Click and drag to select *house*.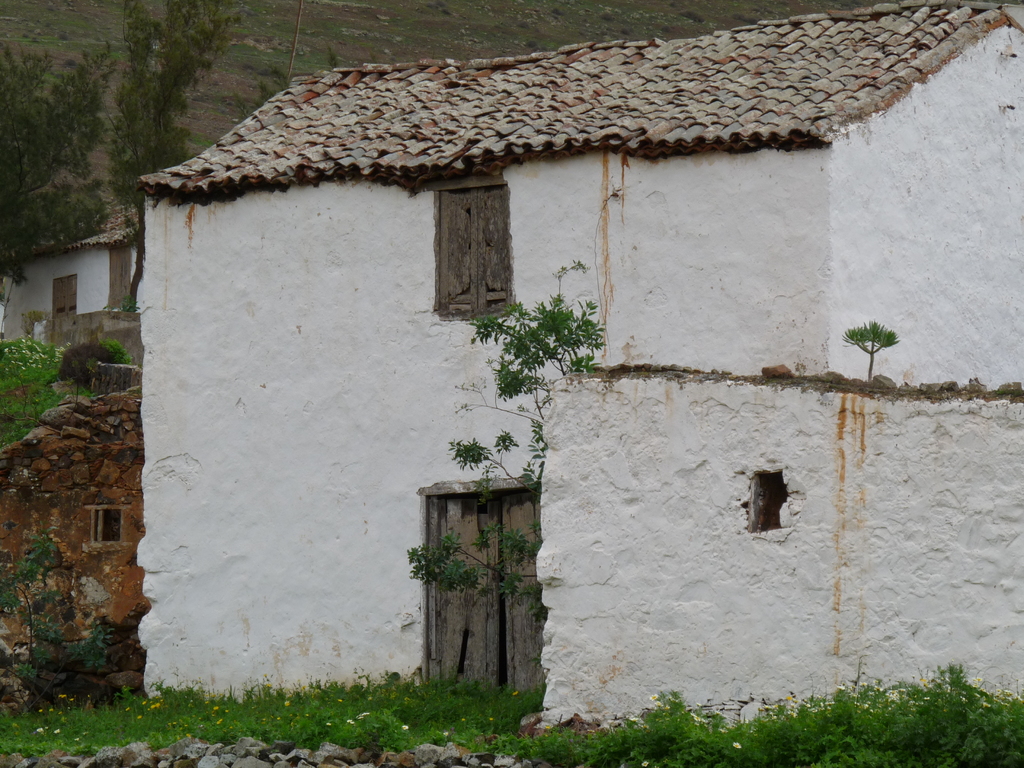
Selection: {"x1": 0, "y1": 202, "x2": 141, "y2": 352}.
